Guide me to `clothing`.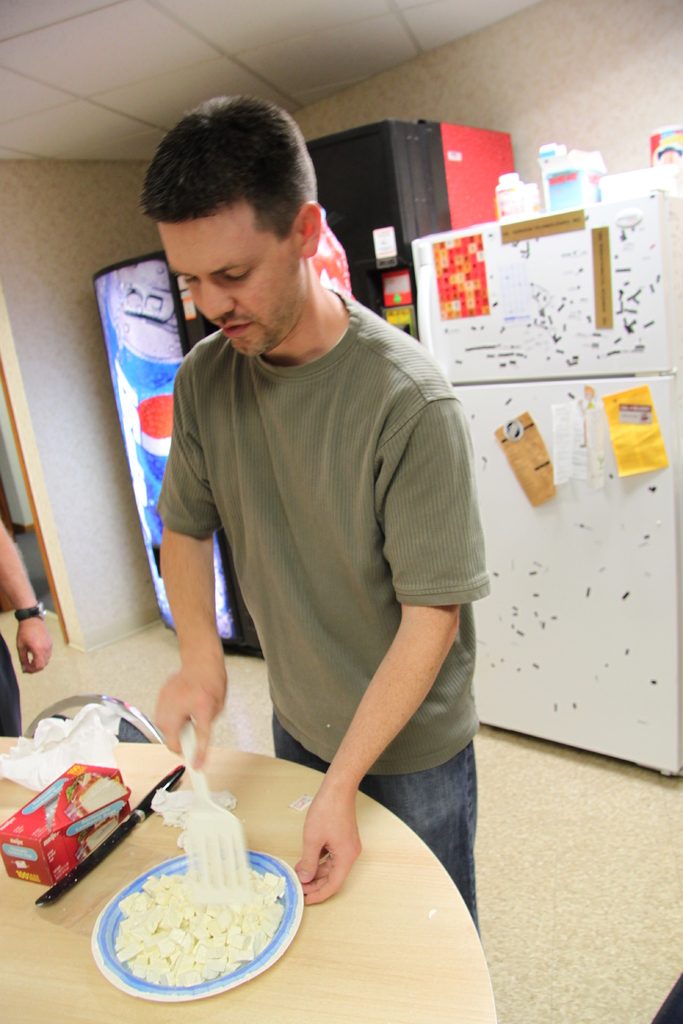
Guidance: [x1=0, y1=631, x2=23, y2=738].
